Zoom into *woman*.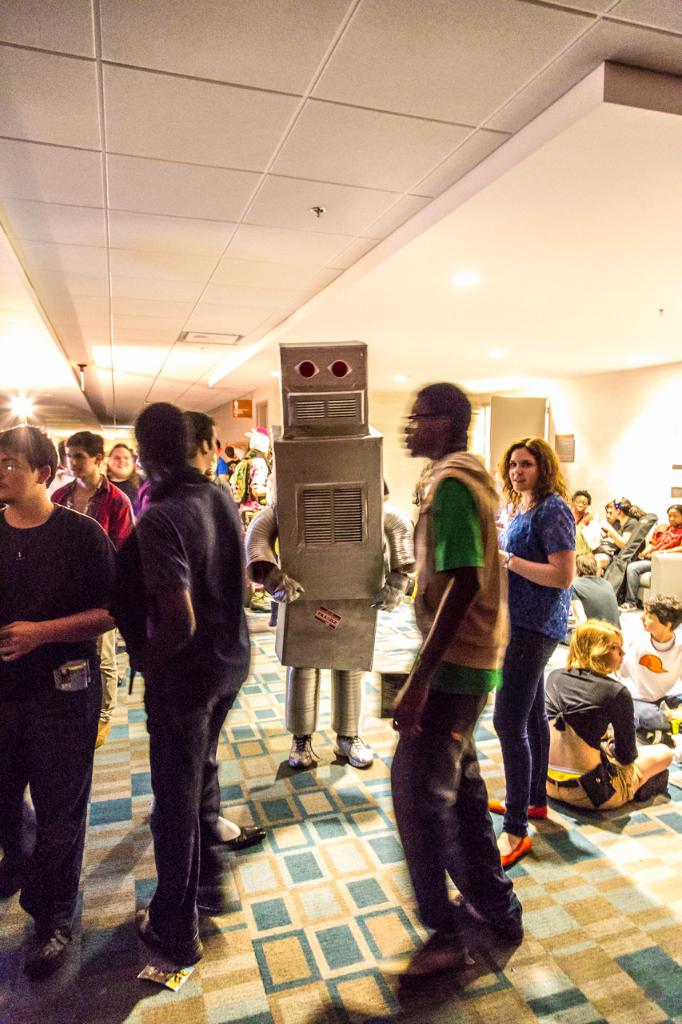
Zoom target: 576, 485, 593, 539.
